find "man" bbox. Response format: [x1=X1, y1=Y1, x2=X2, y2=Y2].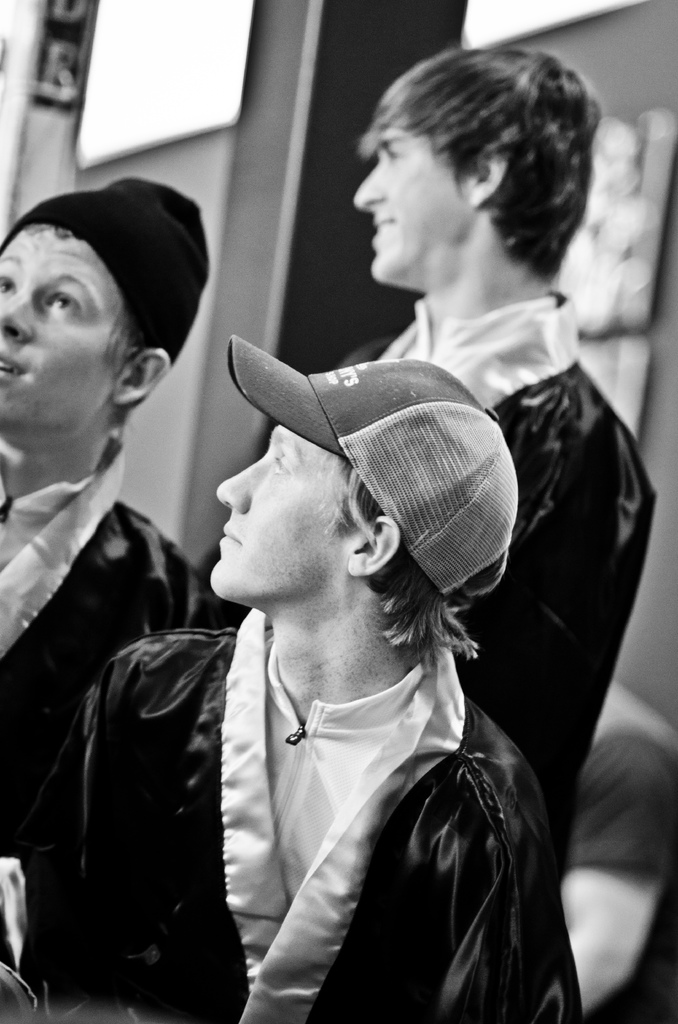
[x1=0, y1=168, x2=261, y2=886].
